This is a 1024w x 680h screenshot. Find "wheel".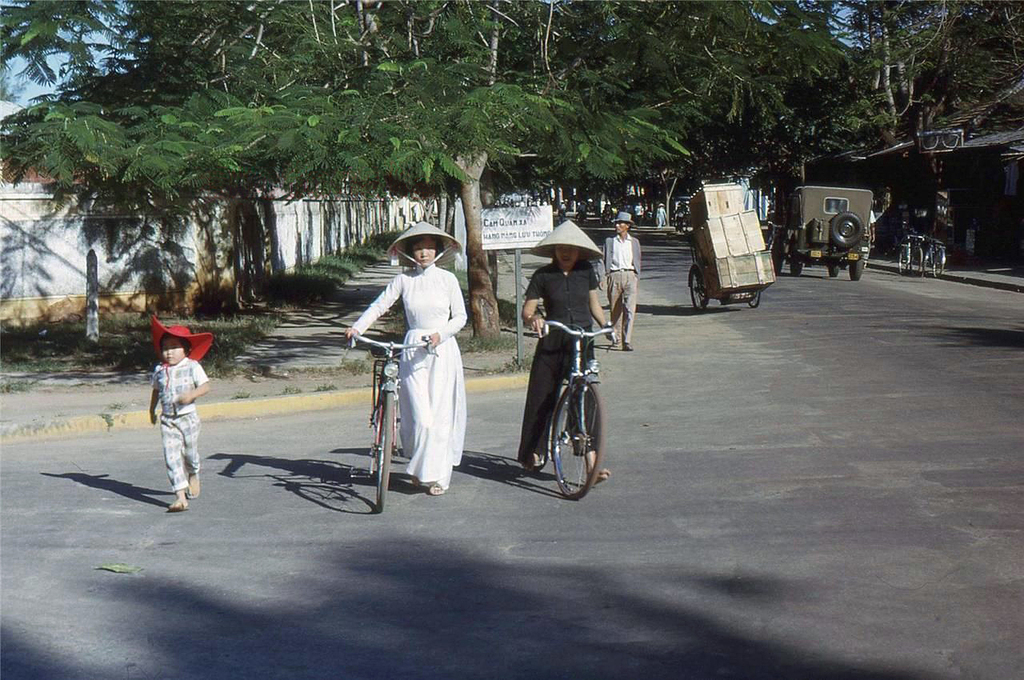
Bounding box: select_region(898, 248, 909, 274).
